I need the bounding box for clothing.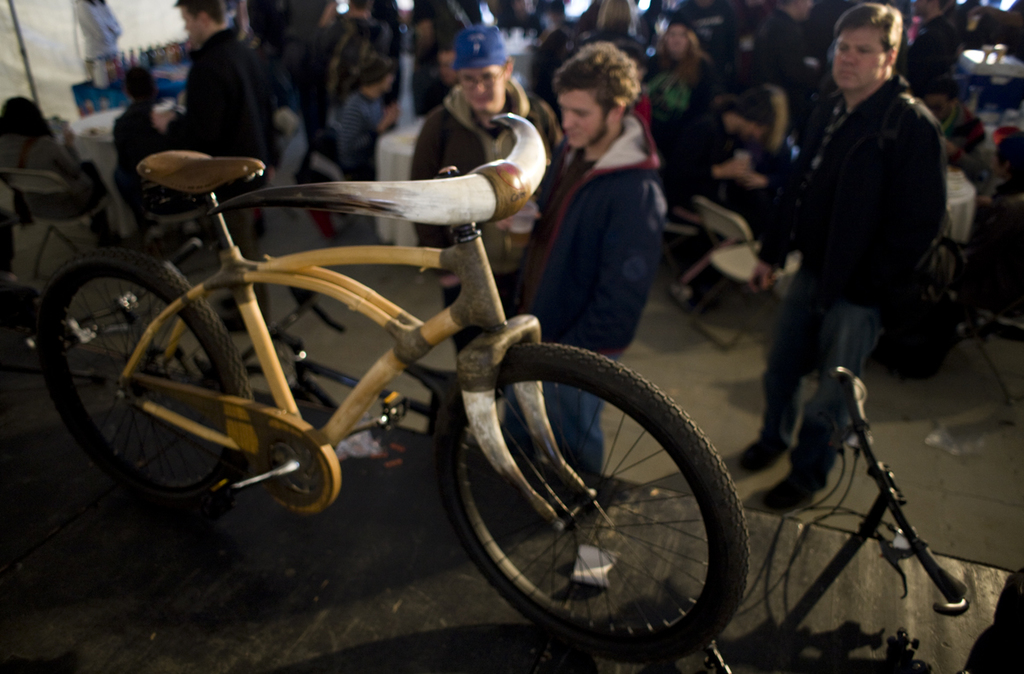
Here it is: {"x1": 502, "y1": 106, "x2": 676, "y2": 468}.
